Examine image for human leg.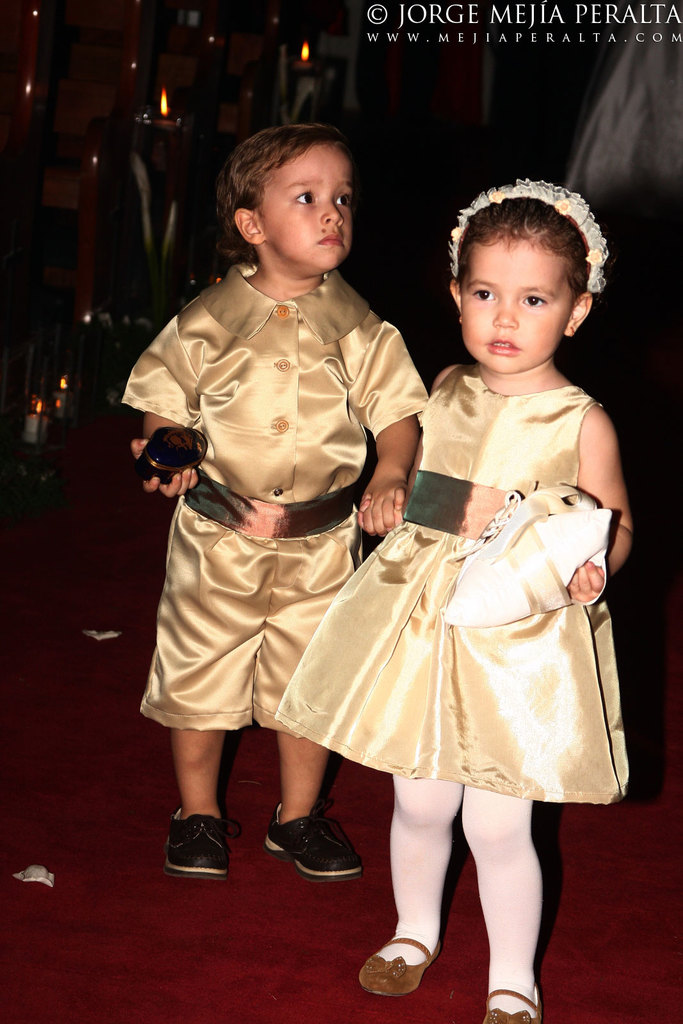
Examination result: 163 732 233 877.
